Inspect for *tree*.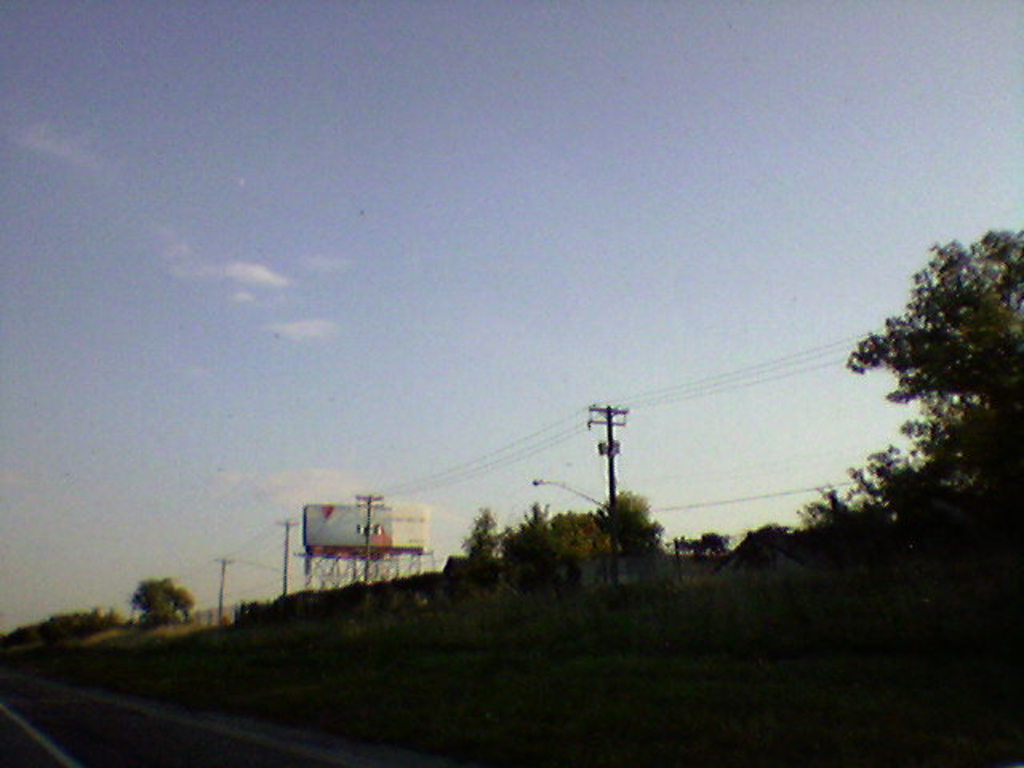
Inspection: box(702, 523, 728, 562).
